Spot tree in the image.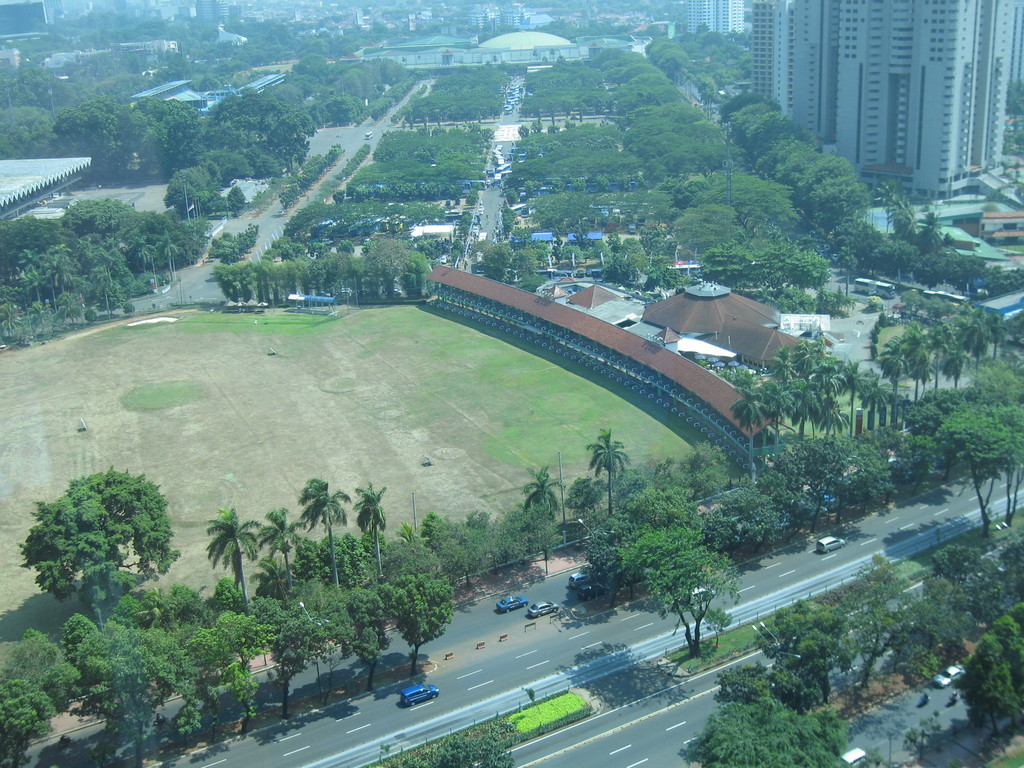
tree found at select_region(588, 426, 628, 511).
